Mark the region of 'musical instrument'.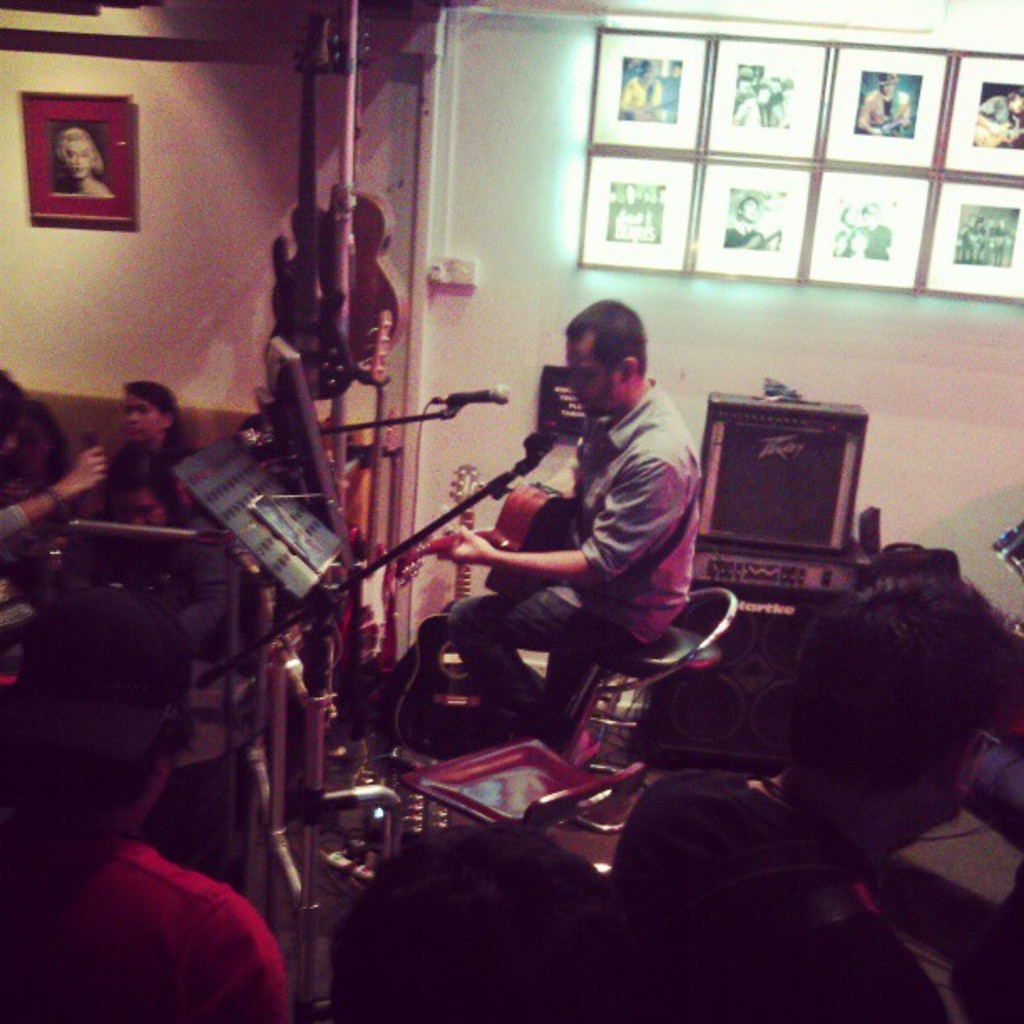
Region: {"left": 261, "top": 0, "right": 361, "bottom": 403}.
